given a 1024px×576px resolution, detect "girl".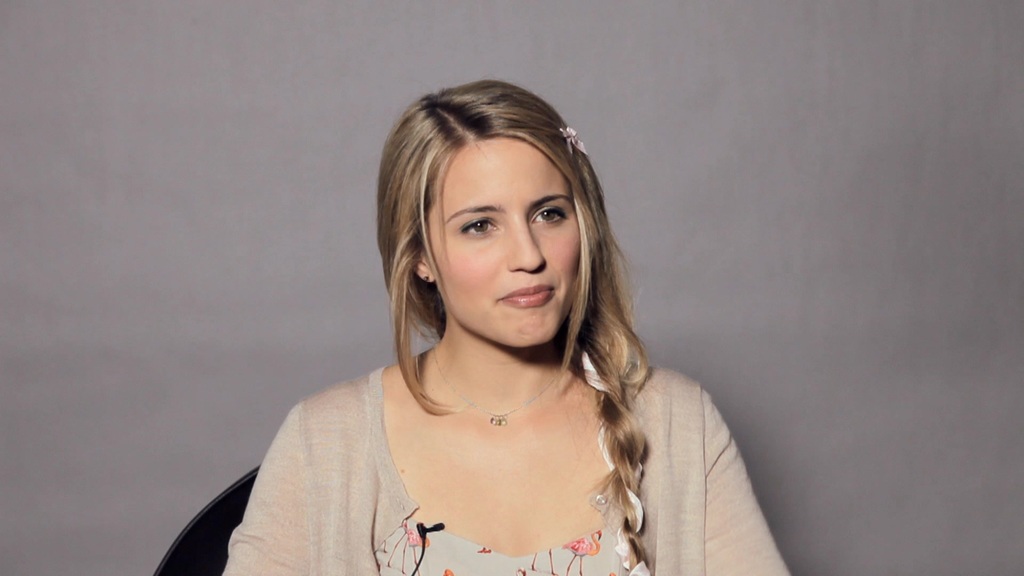
bbox=(222, 77, 790, 575).
